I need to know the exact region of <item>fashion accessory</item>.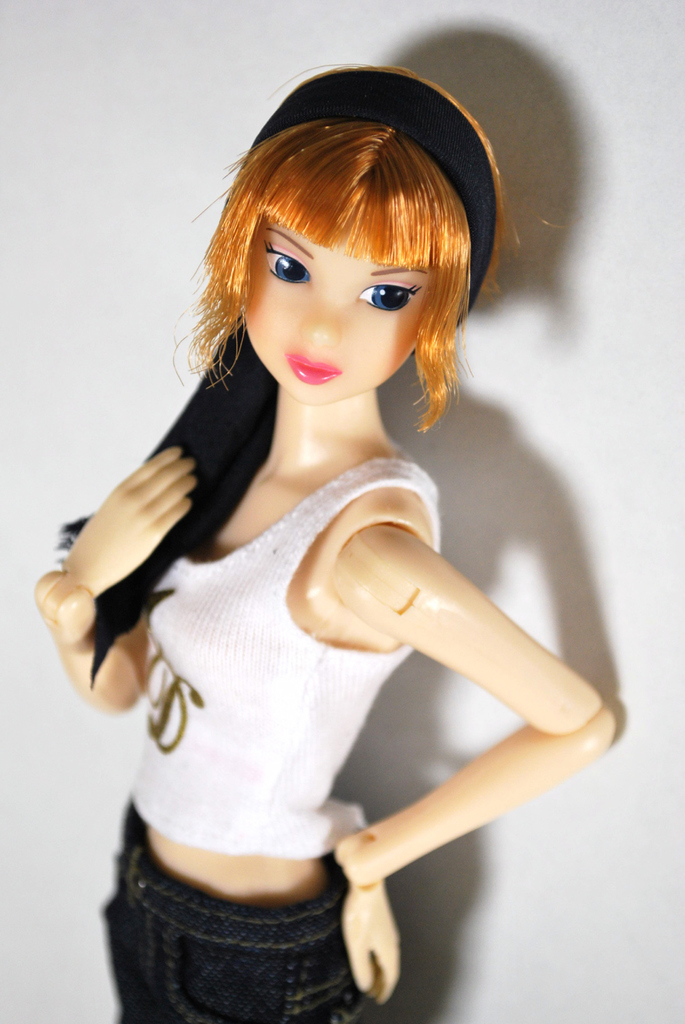
Region: 55, 69, 498, 679.
